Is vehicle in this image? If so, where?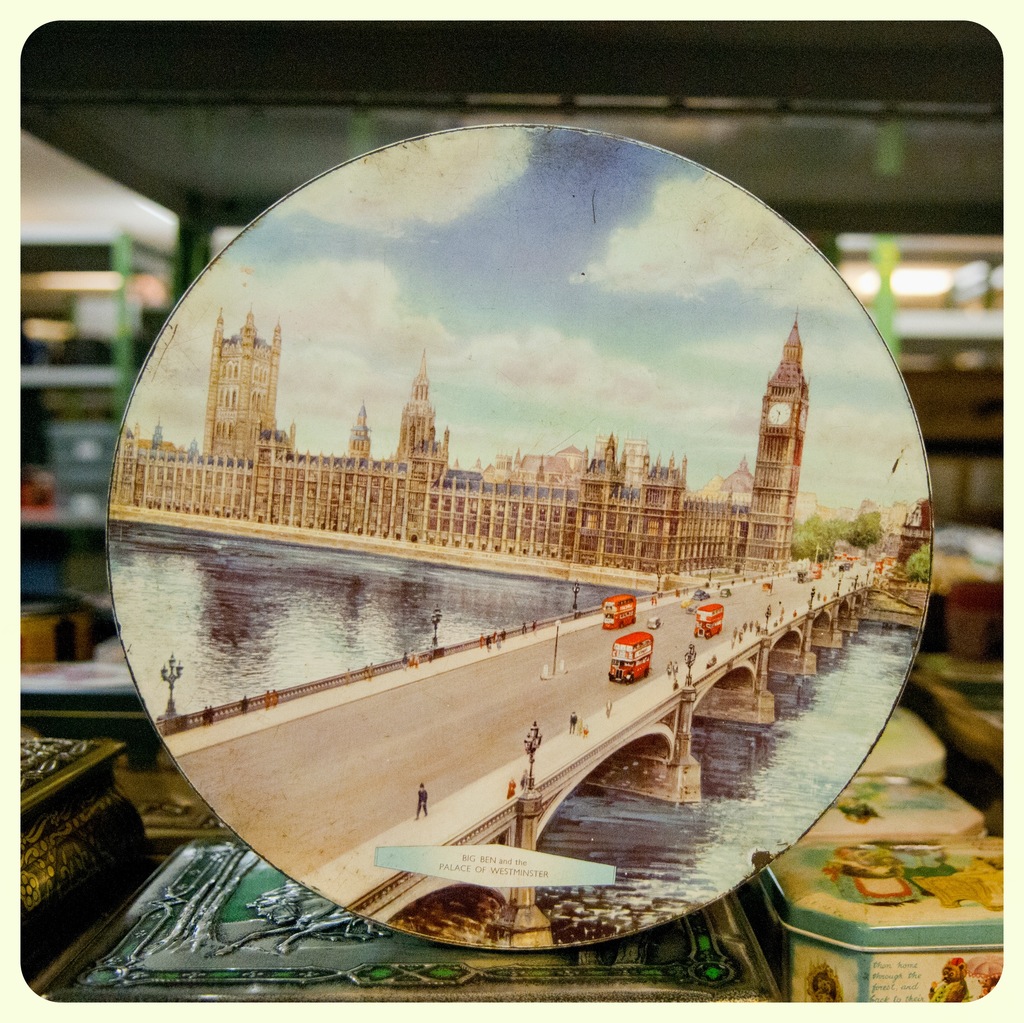
Yes, at select_region(692, 605, 724, 640).
